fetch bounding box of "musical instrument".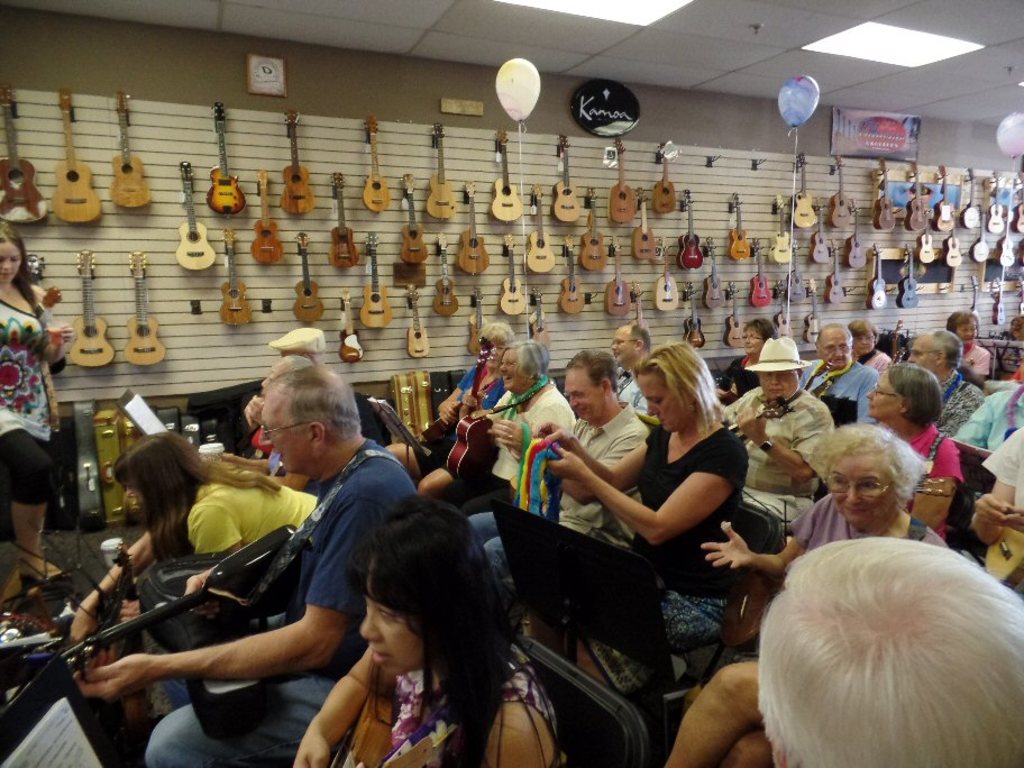
Bbox: 729/196/760/264.
